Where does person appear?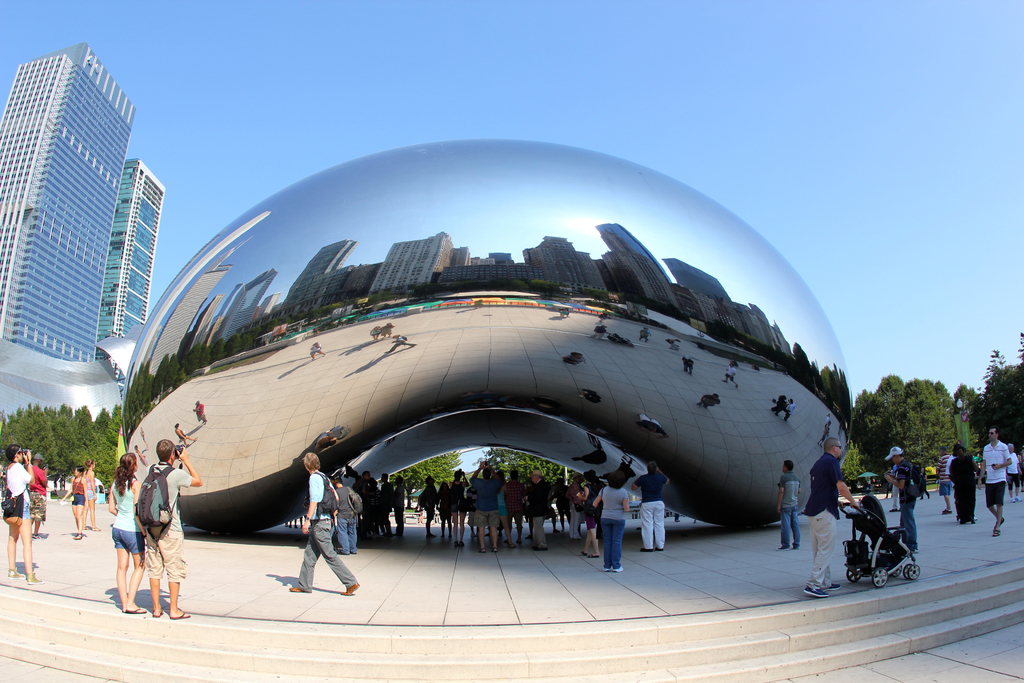
Appears at pyautogui.locateOnScreen(879, 437, 933, 563).
